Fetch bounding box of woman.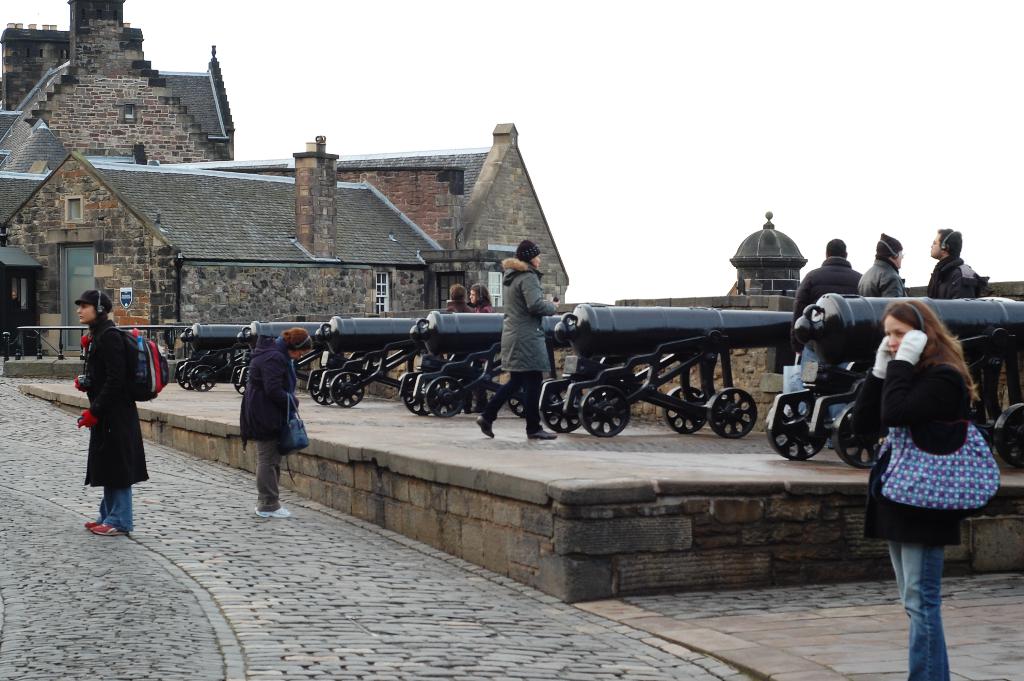
Bbox: select_region(71, 290, 150, 537).
